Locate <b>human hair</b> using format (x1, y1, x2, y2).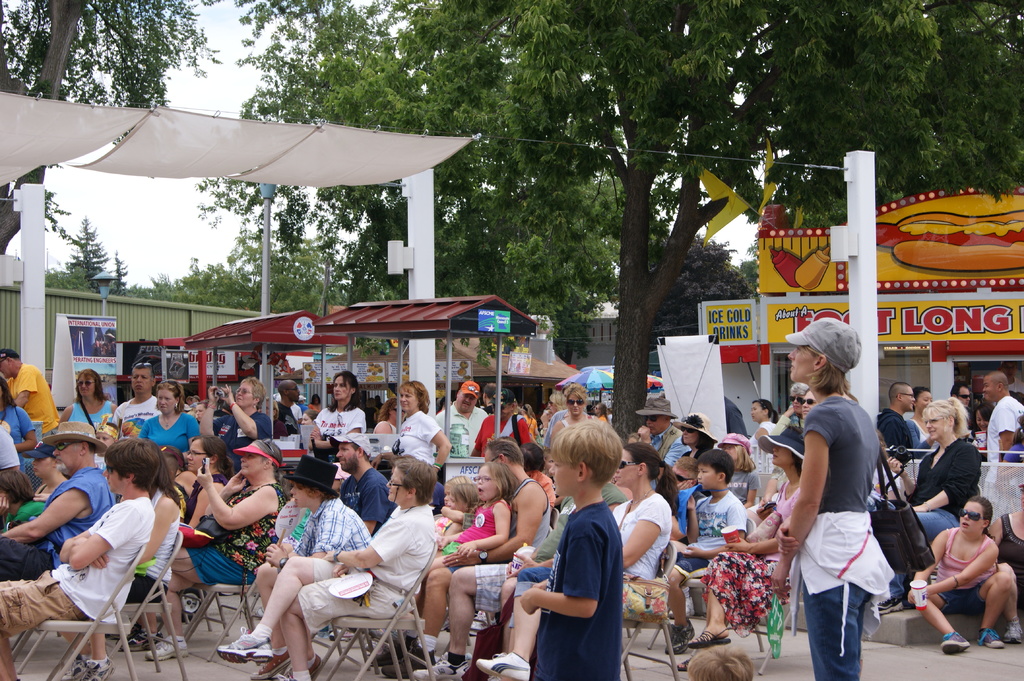
(724, 443, 762, 474).
